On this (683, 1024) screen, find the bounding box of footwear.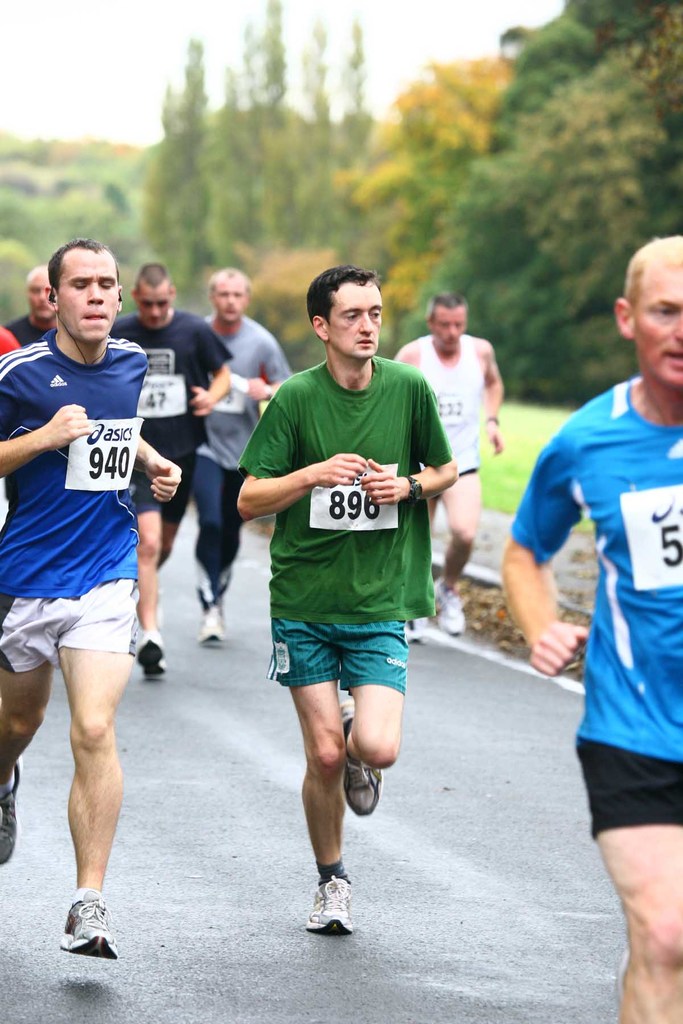
Bounding box: Rect(138, 628, 170, 686).
